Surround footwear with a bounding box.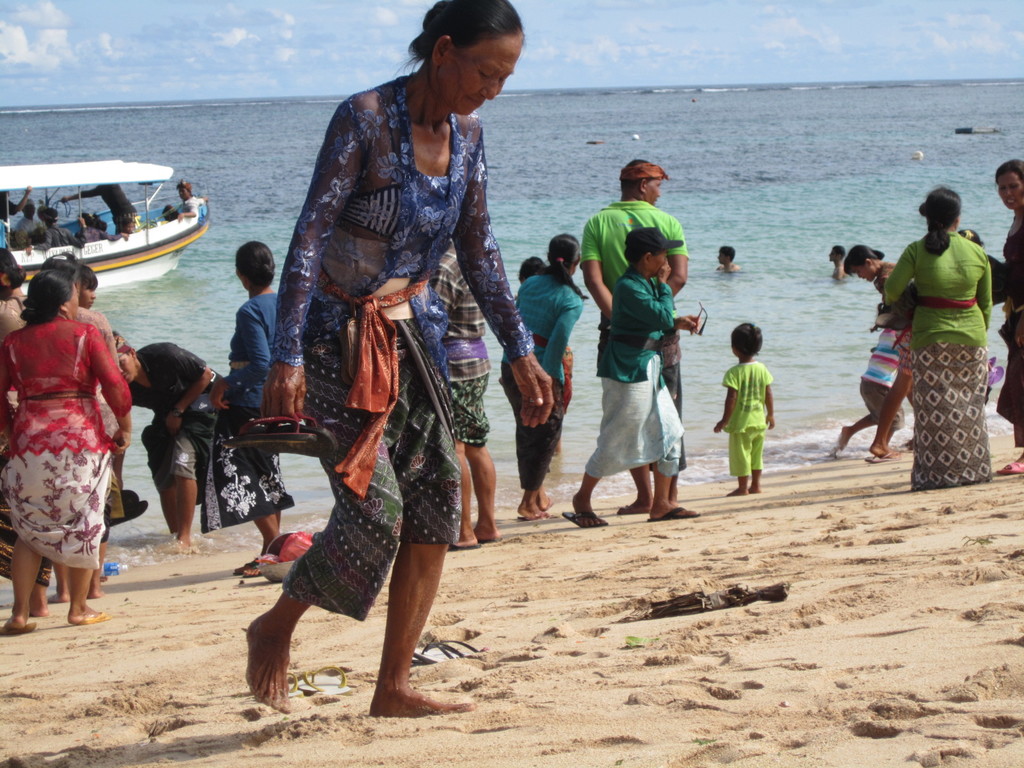
[647,508,705,518].
